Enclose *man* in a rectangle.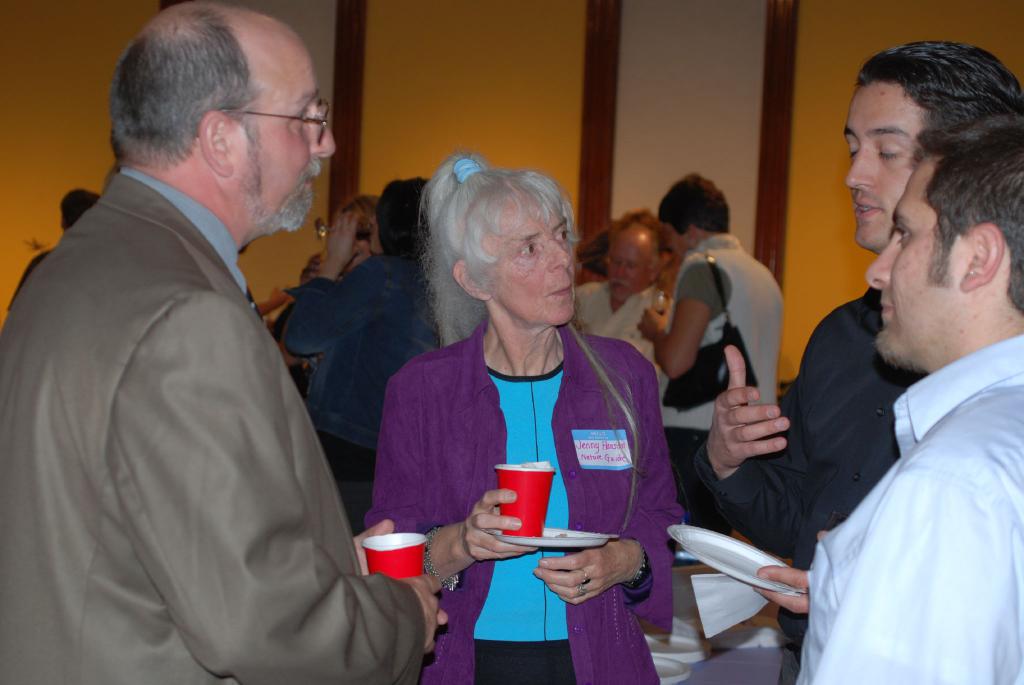
box(745, 109, 1023, 684).
